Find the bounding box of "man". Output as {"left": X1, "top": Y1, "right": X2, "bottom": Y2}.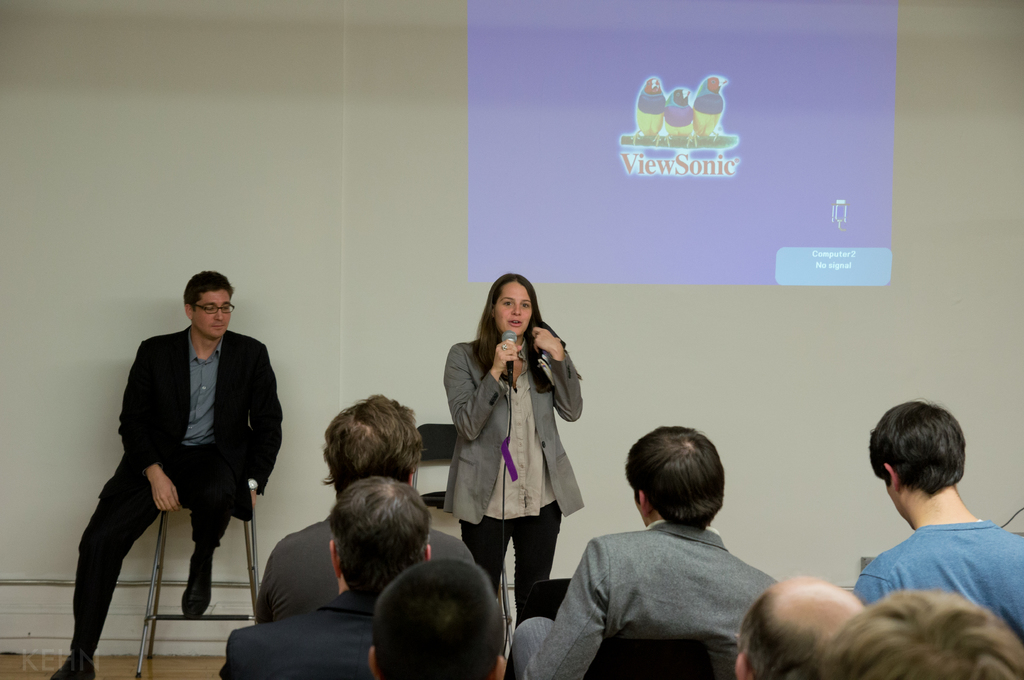
{"left": 509, "top": 421, "right": 783, "bottom": 679}.
